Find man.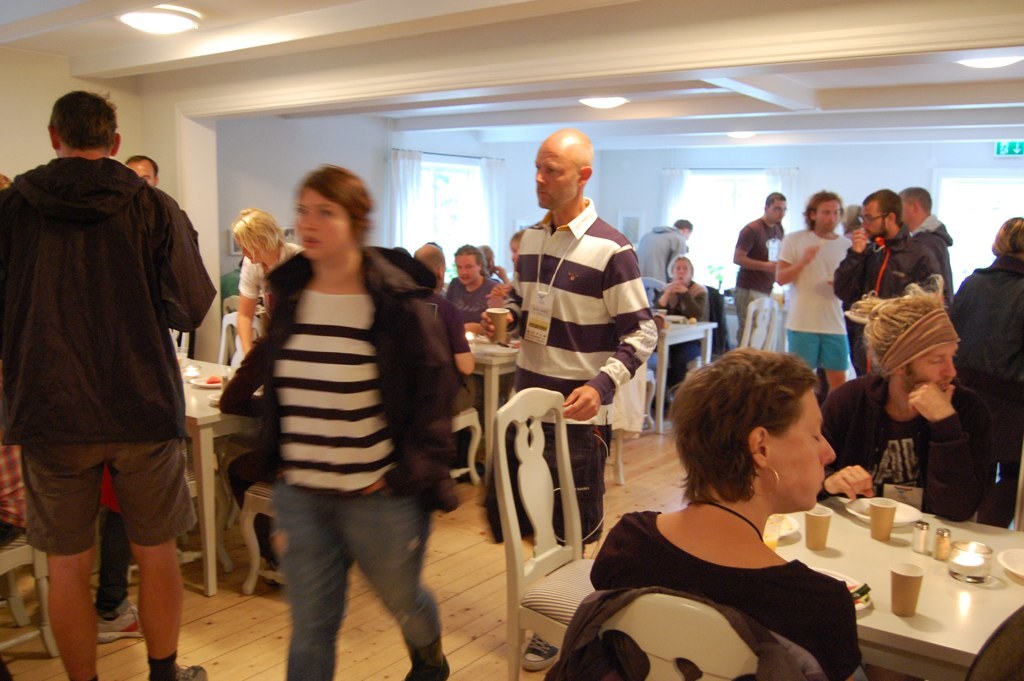
box=[6, 59, 218, 661].
